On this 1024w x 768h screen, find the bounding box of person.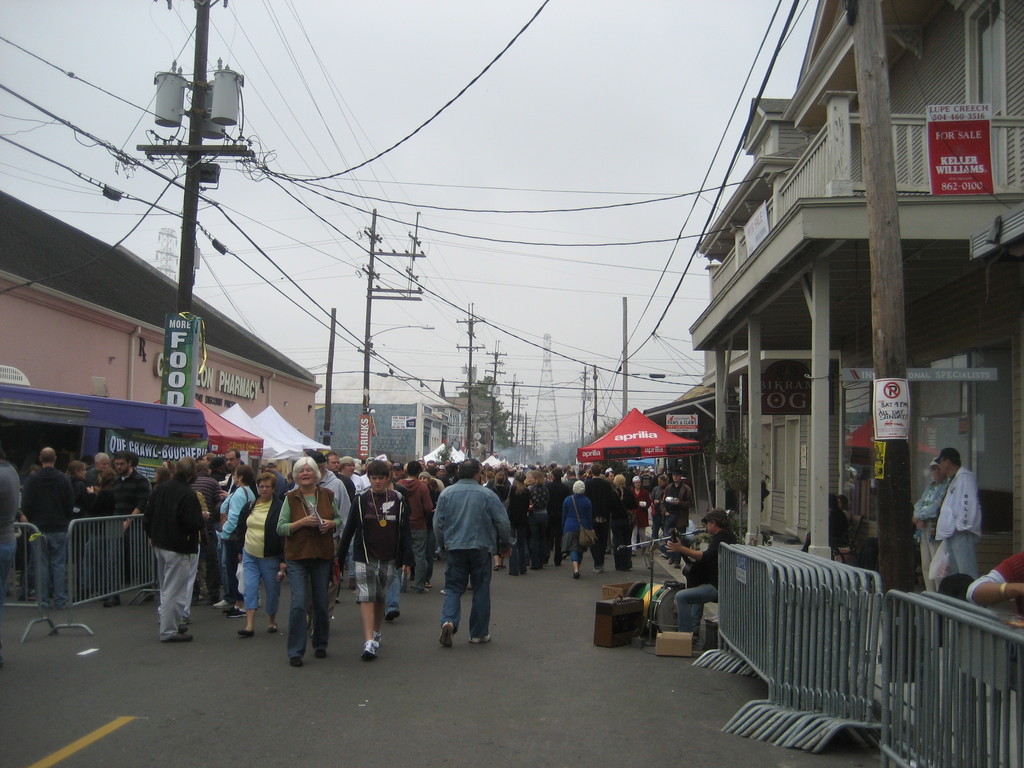
Bounding box: 68, 462, 90, 504.
